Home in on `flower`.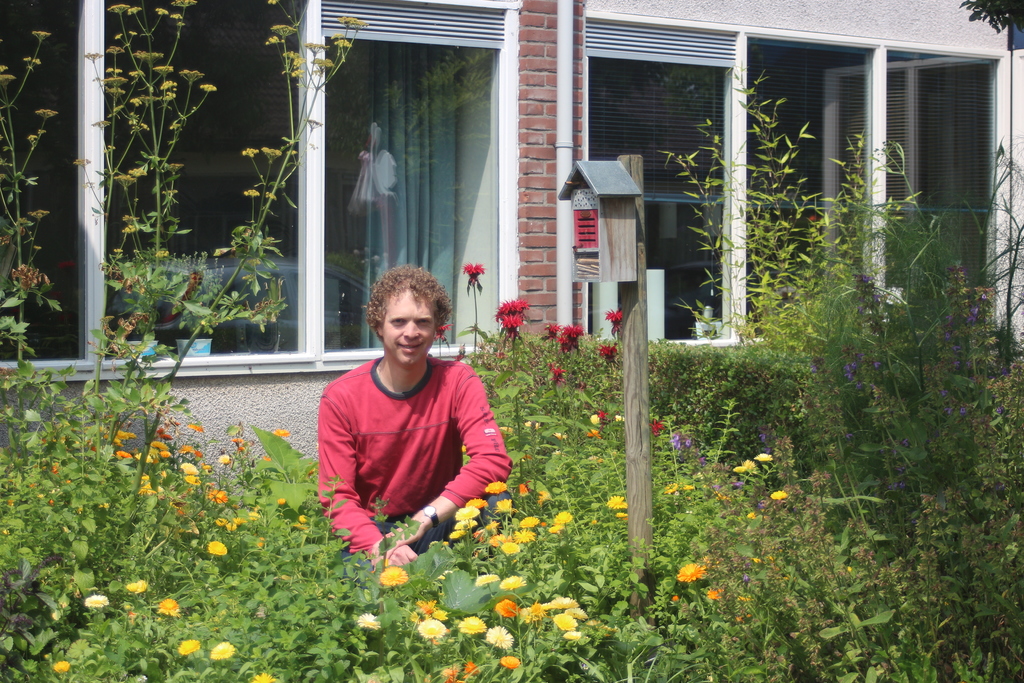
Homed in at (554,431,568,444).
